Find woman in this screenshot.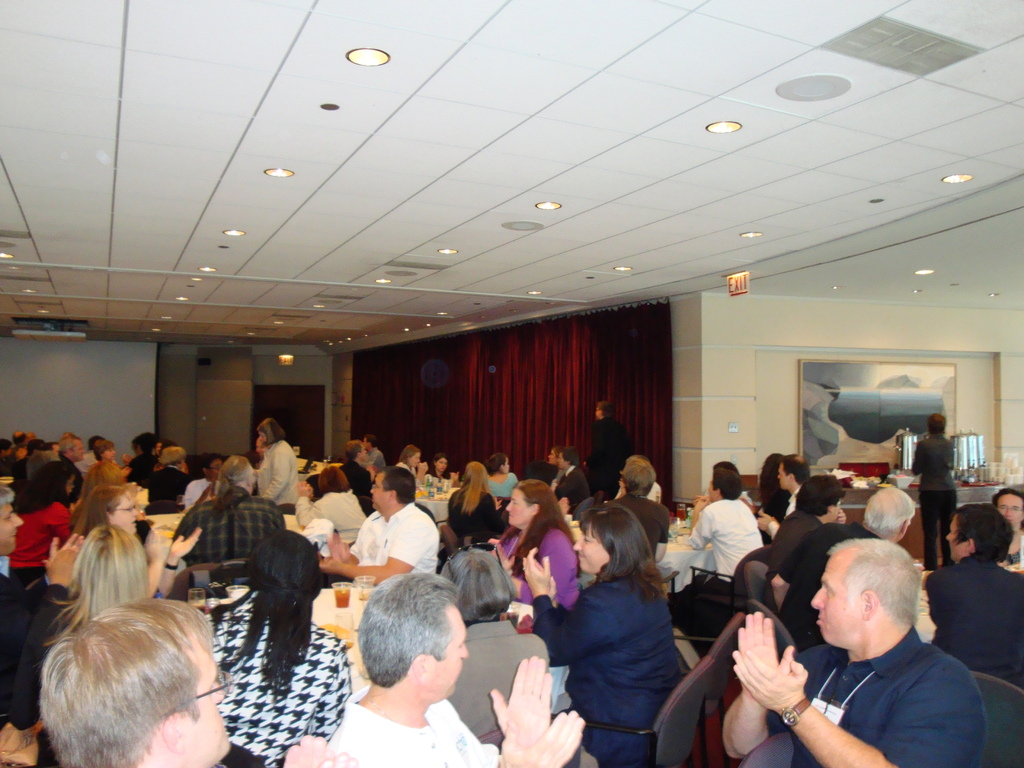
The bounding box for woman is x1=255, y1=420, x2=297, y2=509.
